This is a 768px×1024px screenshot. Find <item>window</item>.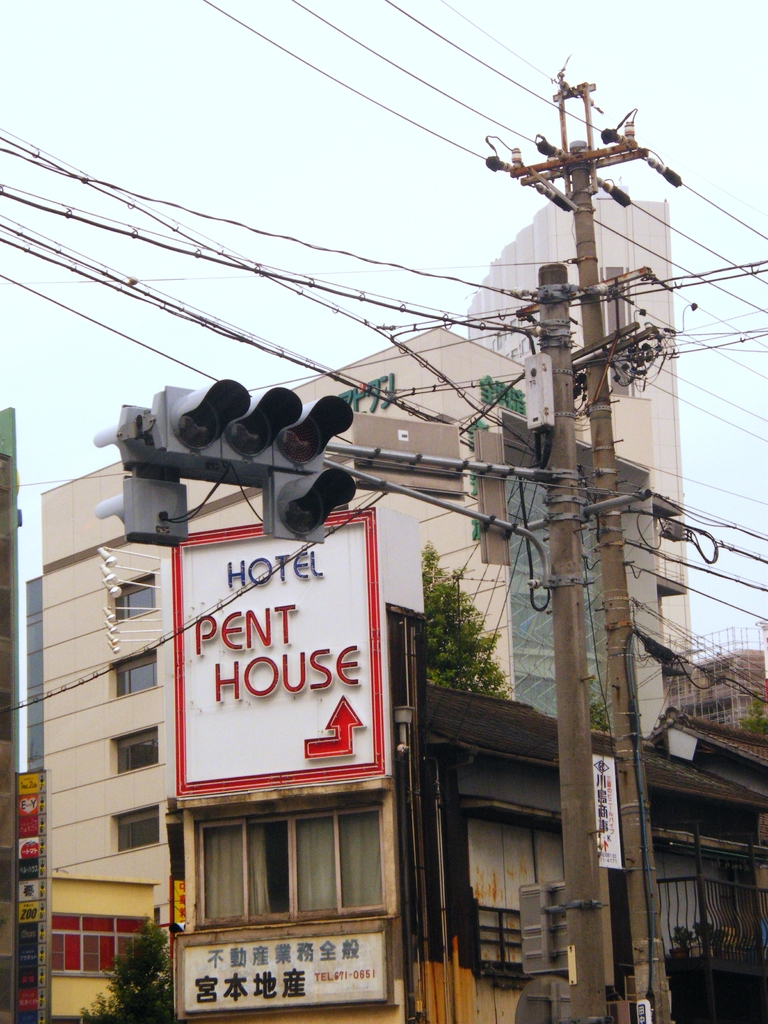
Bounding box: <region>104, 646, 159, 704</region>.
